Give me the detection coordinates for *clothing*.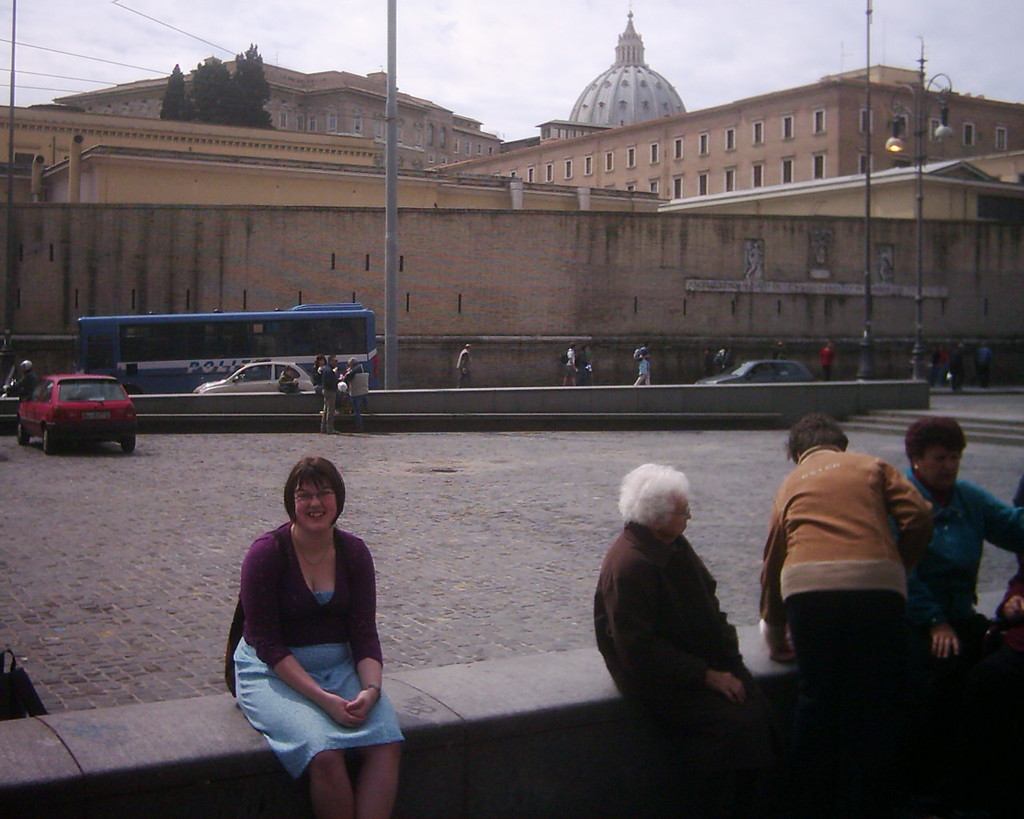
(458, 346, 470, 388).
